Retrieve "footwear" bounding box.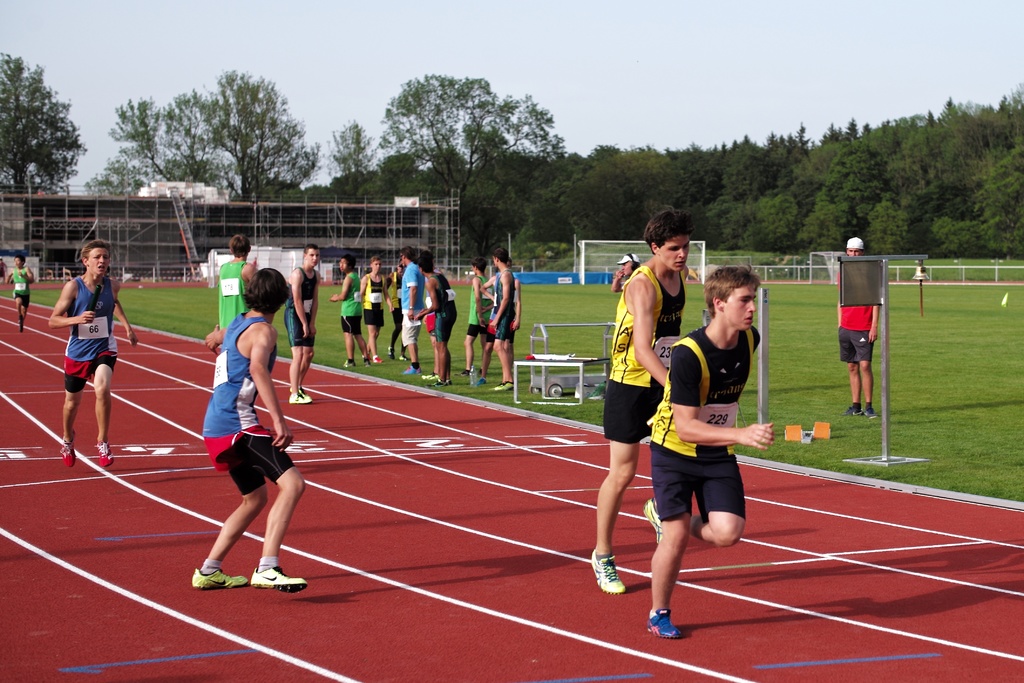
Bounding box: 446,377,452,386.
